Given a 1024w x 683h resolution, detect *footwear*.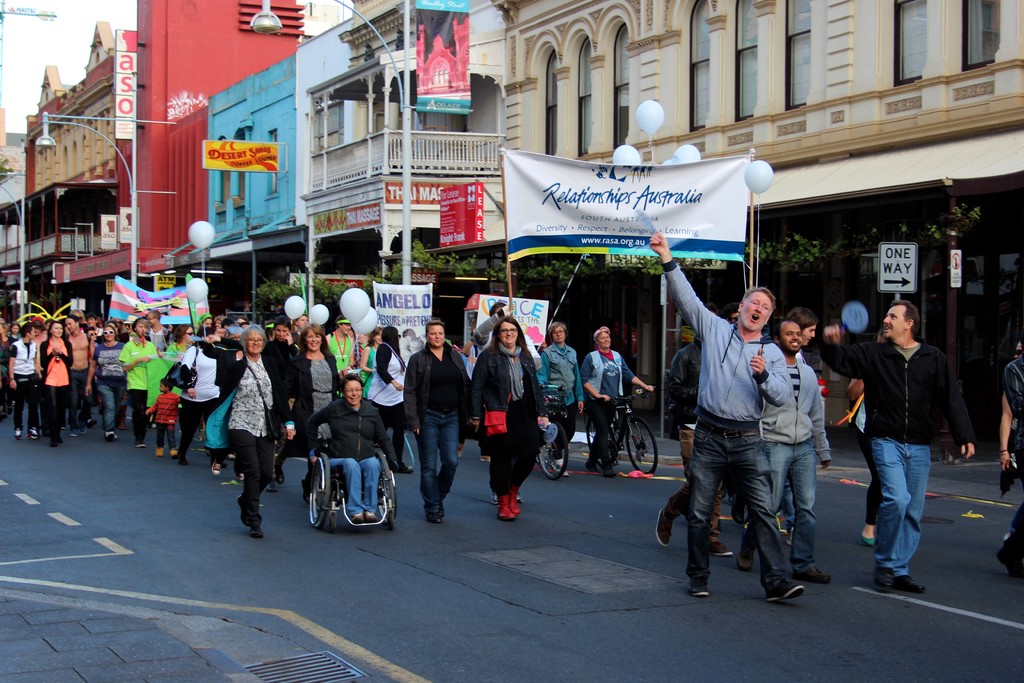
x1=278 y1=465 x2=283 y2=484.
